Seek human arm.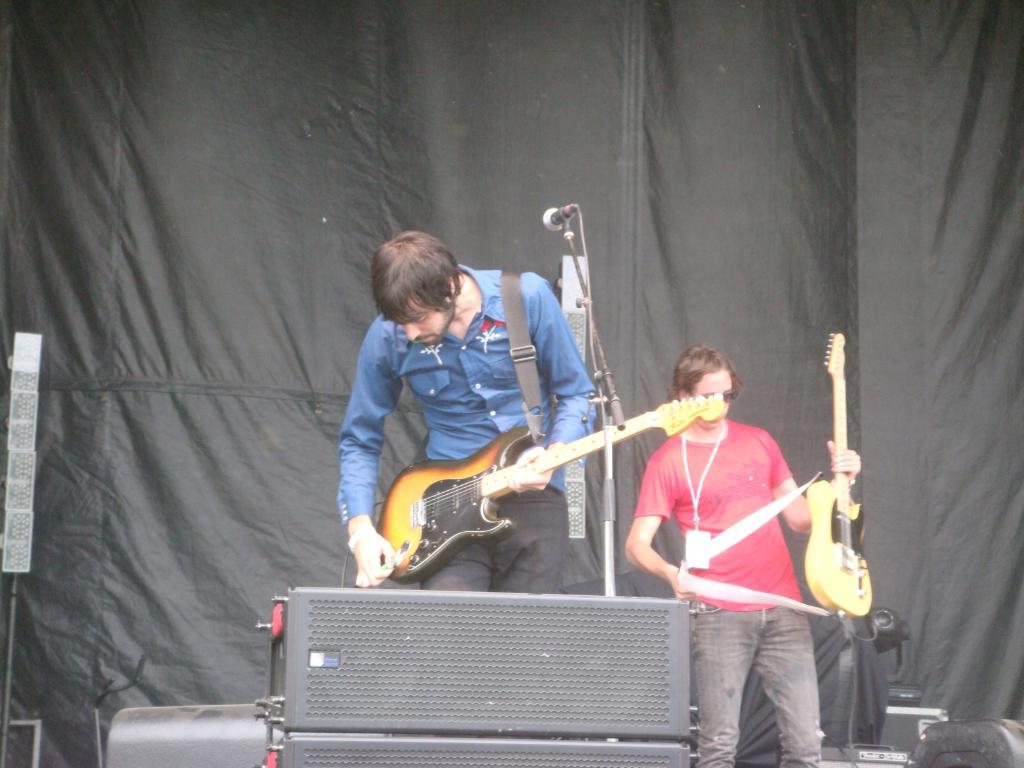
336 323 399 592.
